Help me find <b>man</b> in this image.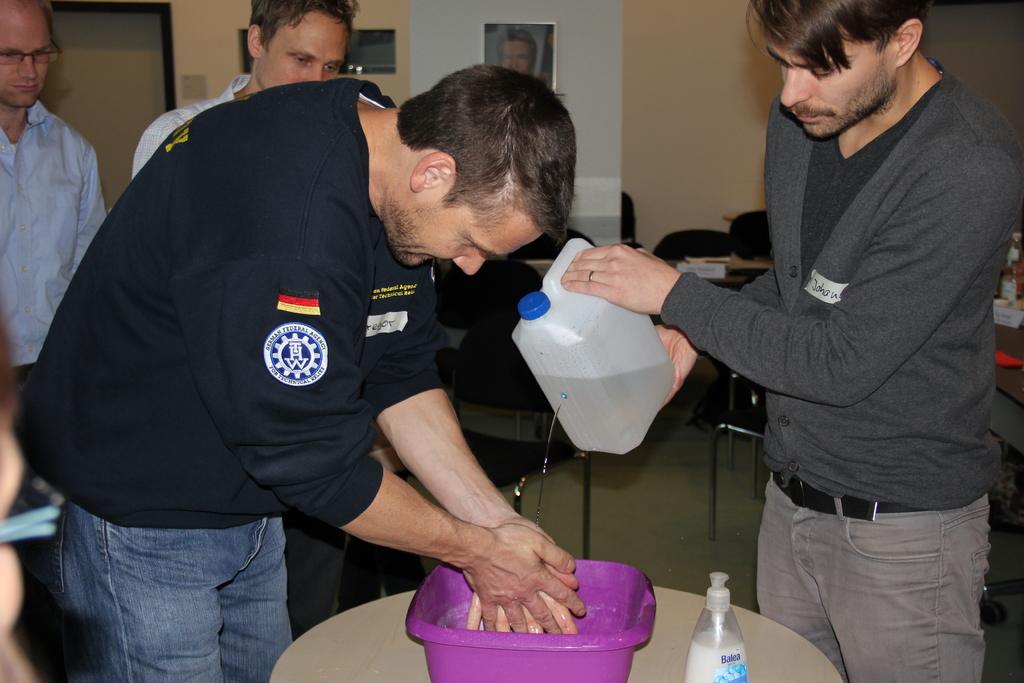
Found it: 552:0:1023:682.
